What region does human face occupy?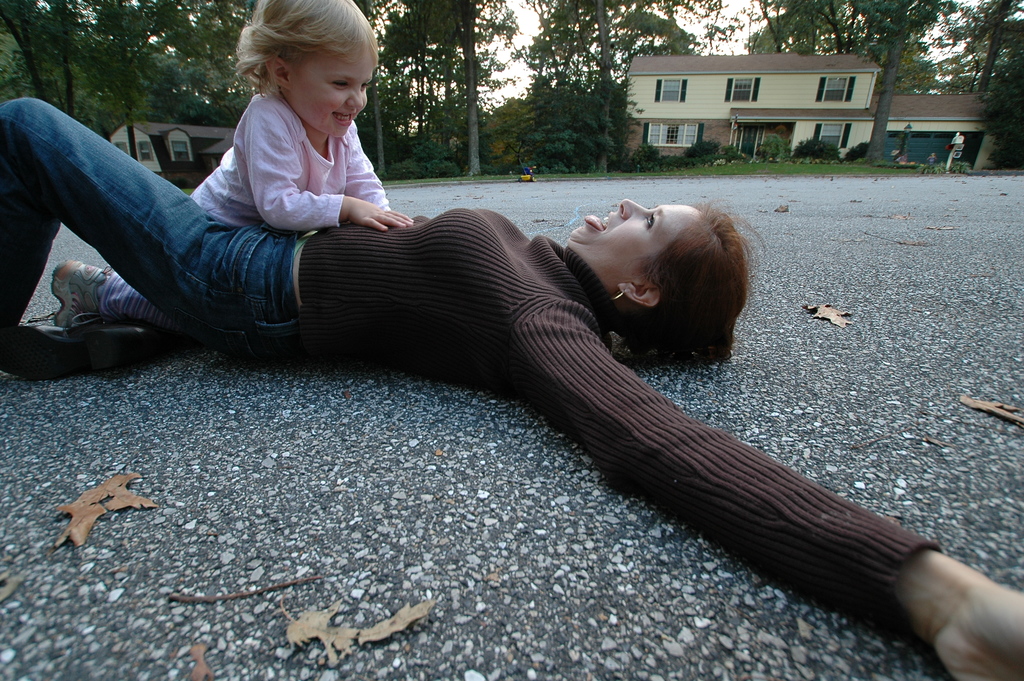
select_region(566, 199, 695, 277).
